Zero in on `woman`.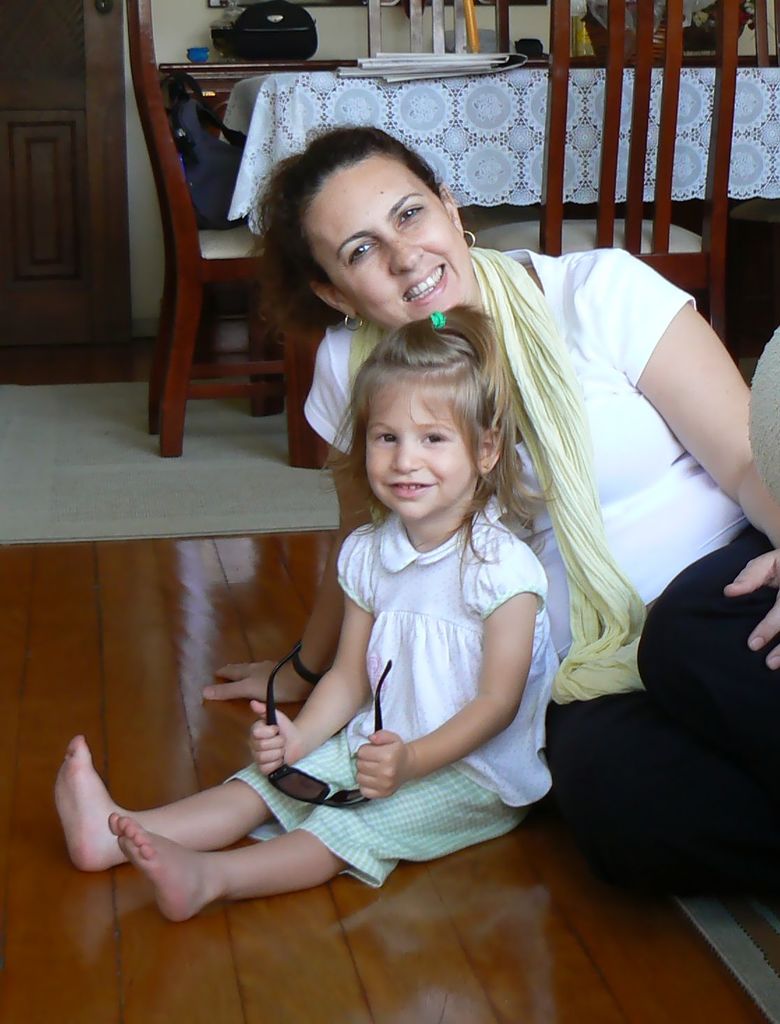
Zeroed in: box=[198, 122, 779, 861].
